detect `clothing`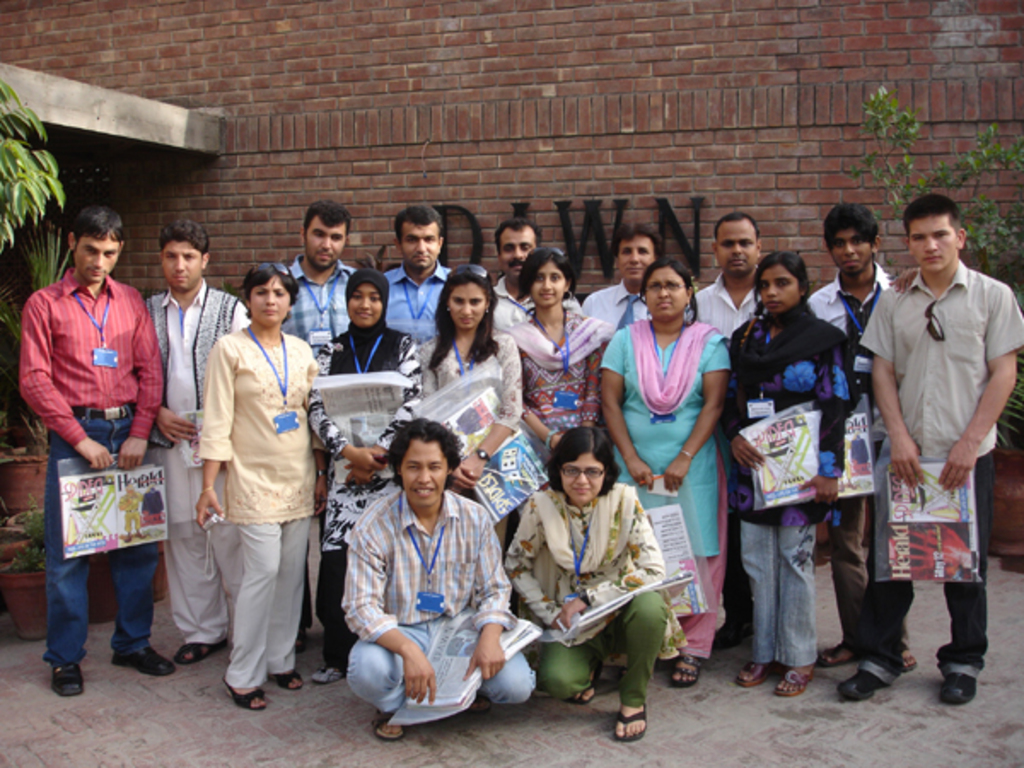
[282,263,372,626]
